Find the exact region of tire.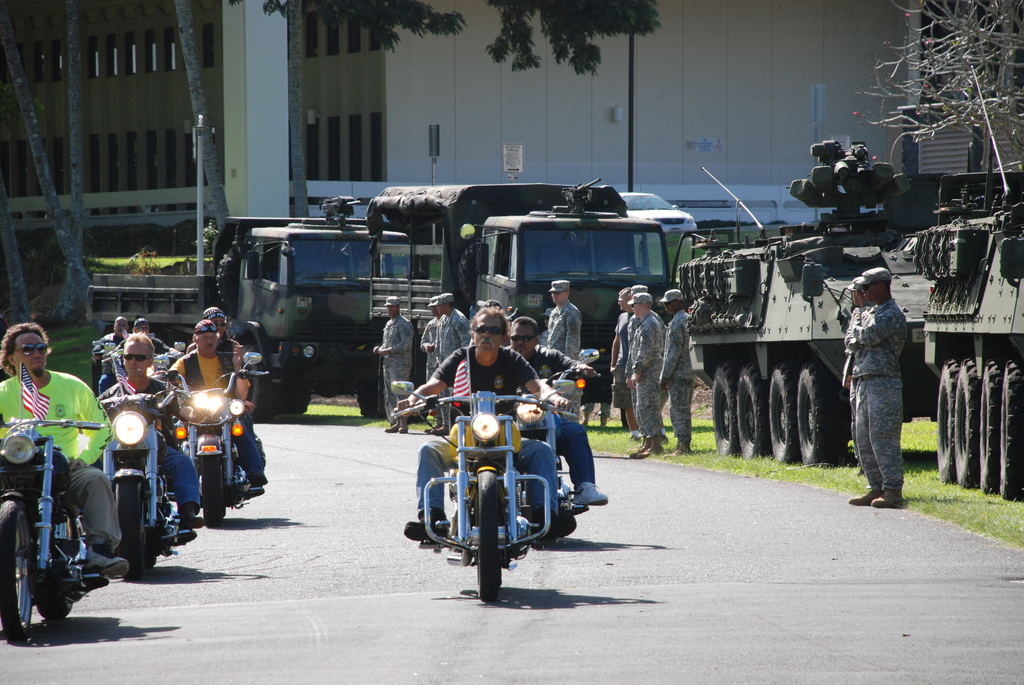
Exact region: (383,377,429,431).
